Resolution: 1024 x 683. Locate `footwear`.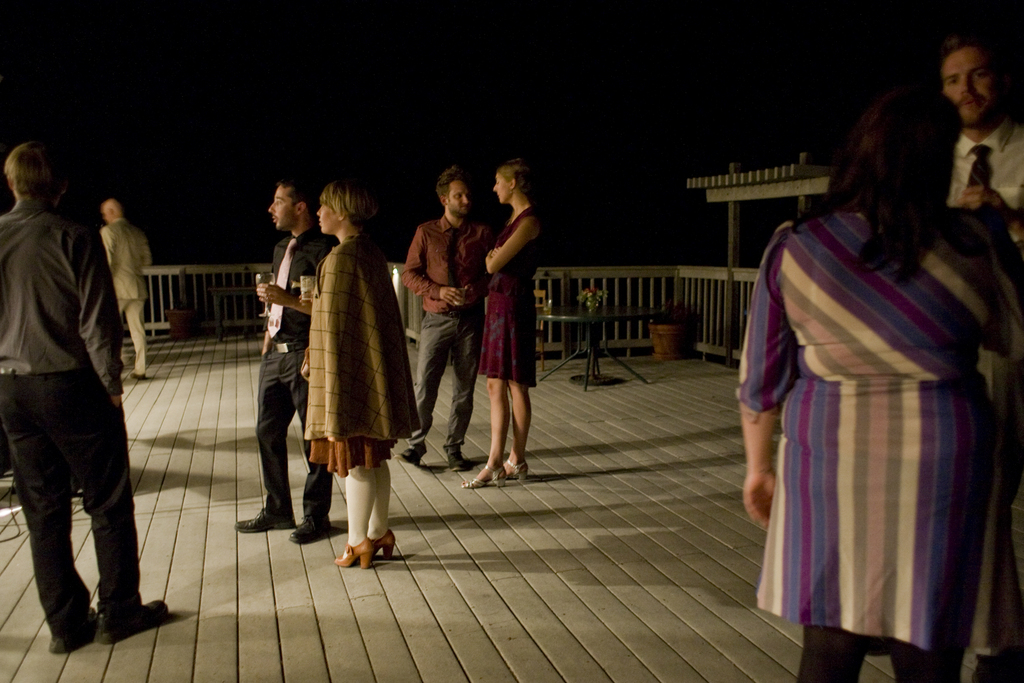
region(398, 448, 422, 468).
